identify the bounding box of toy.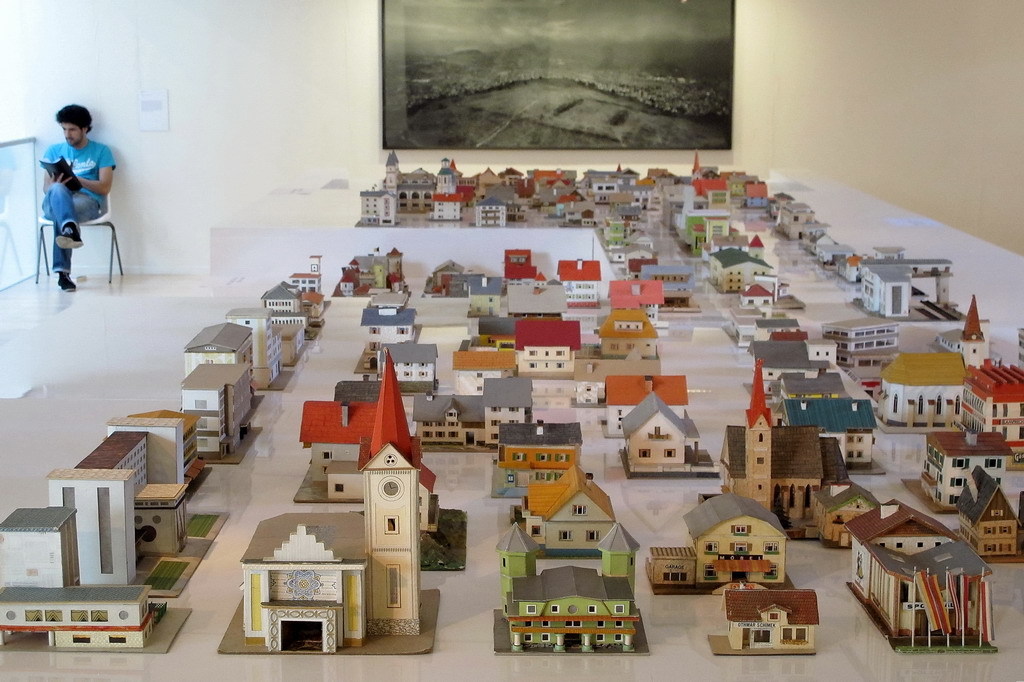
locate(704, 242, 775, 298).
